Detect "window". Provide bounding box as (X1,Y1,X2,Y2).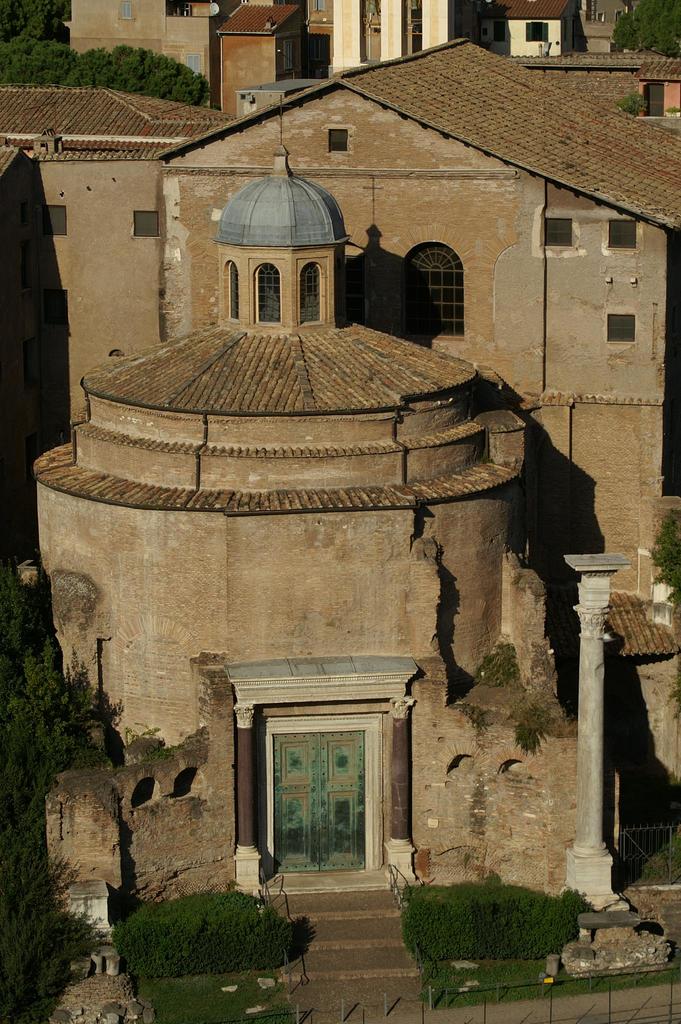
(521,15,550,43).
